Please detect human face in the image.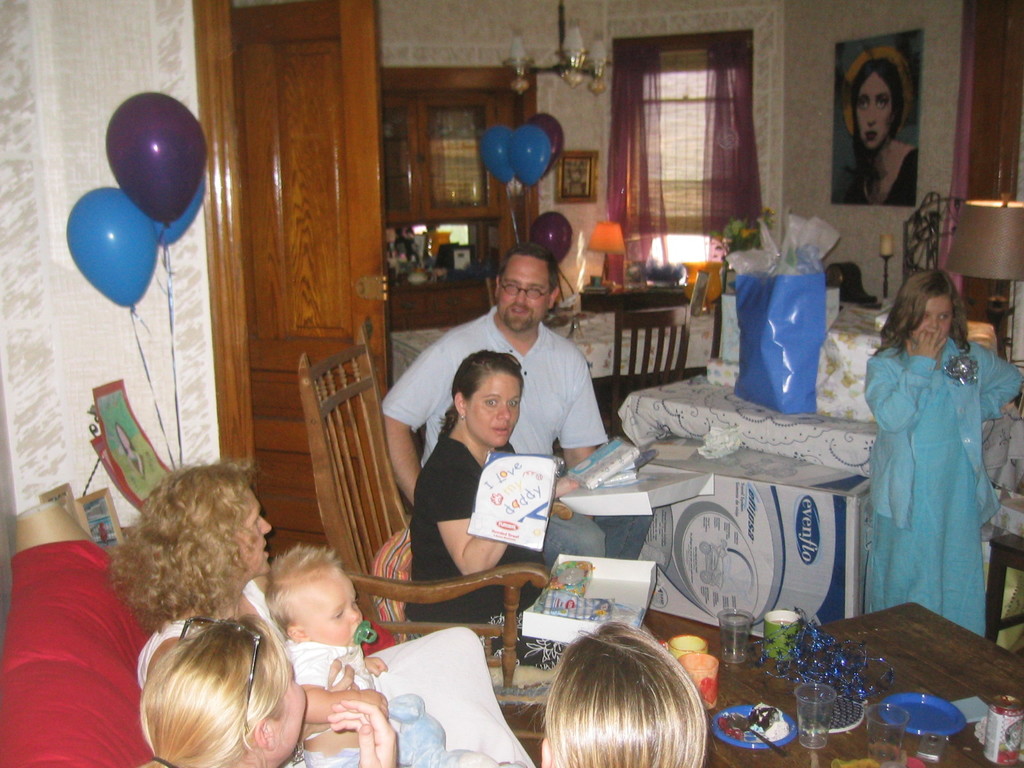
rect(912, 296, 950, 342).
